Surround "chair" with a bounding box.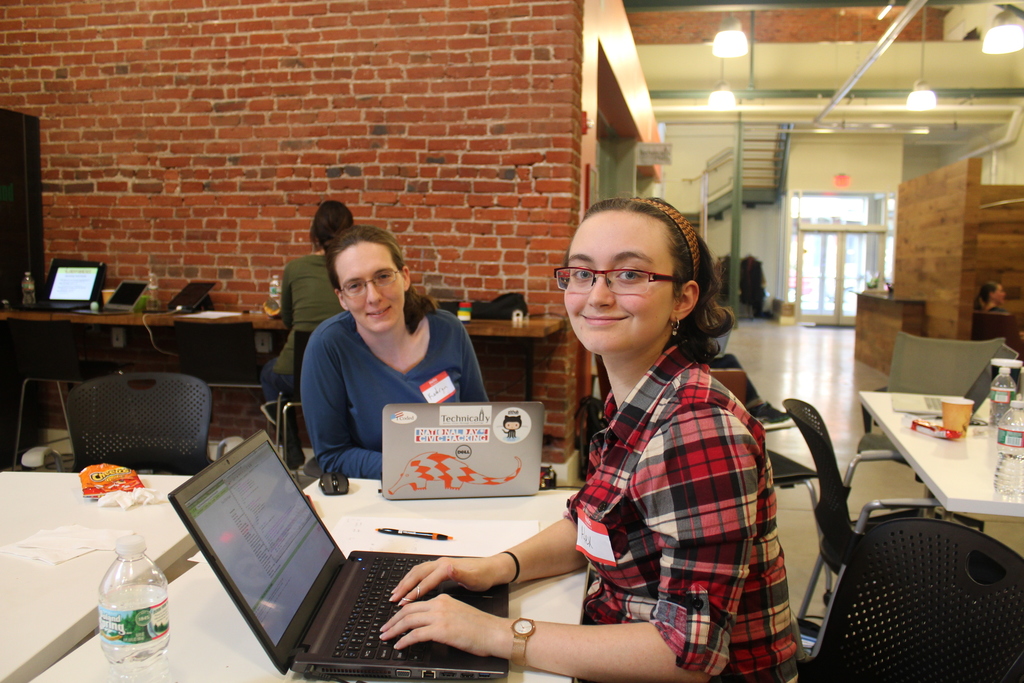
bbox=[975, 313, 1023, 368].
